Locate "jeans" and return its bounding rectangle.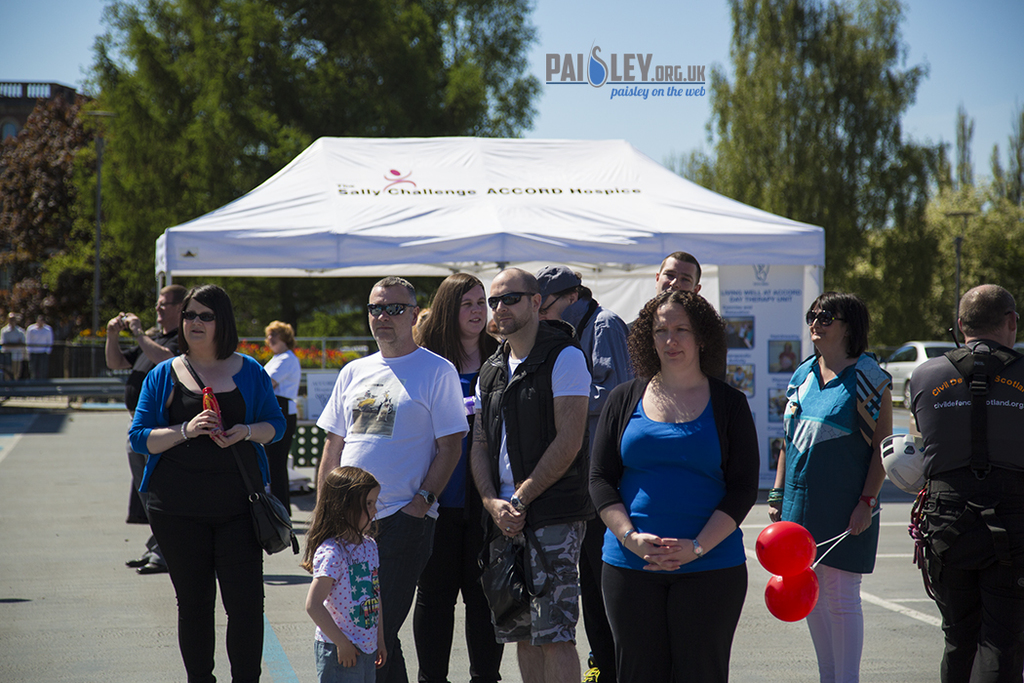
region(315, 631, 381, 675).
